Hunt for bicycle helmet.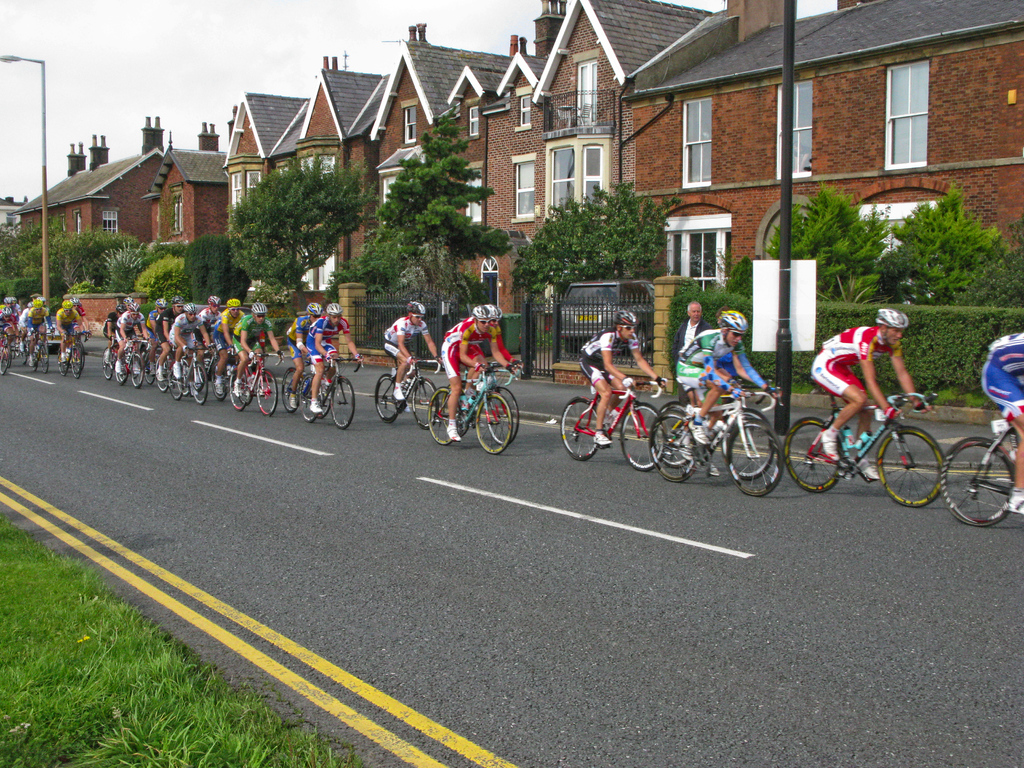
Hunted down at [875, 305, 912, 328].
